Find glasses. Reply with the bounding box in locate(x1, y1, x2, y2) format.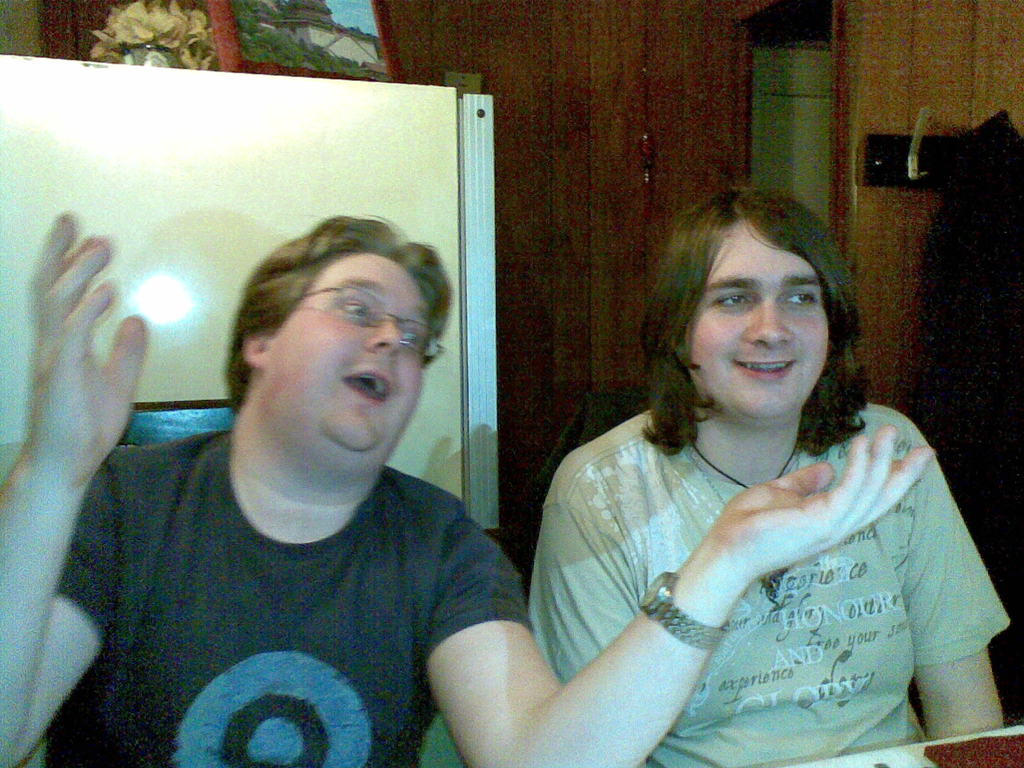
locate(270, 287, 450, 368).
